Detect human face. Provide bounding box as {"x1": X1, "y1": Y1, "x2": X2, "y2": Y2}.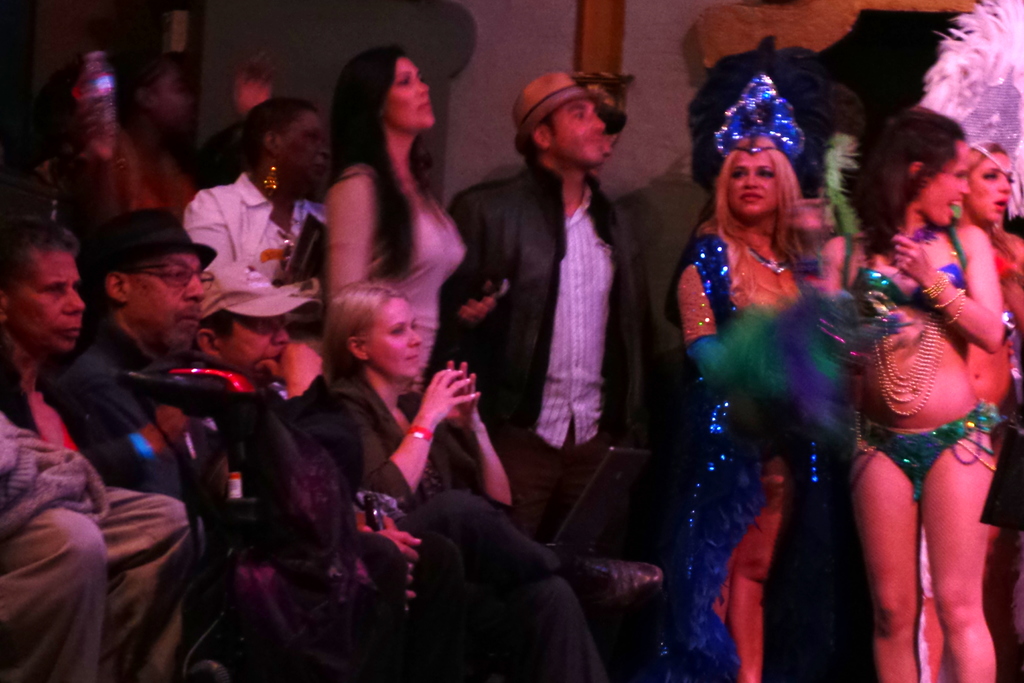
{"x1": 367, "y1": 294, "x2": 422, "y2": 381}.
